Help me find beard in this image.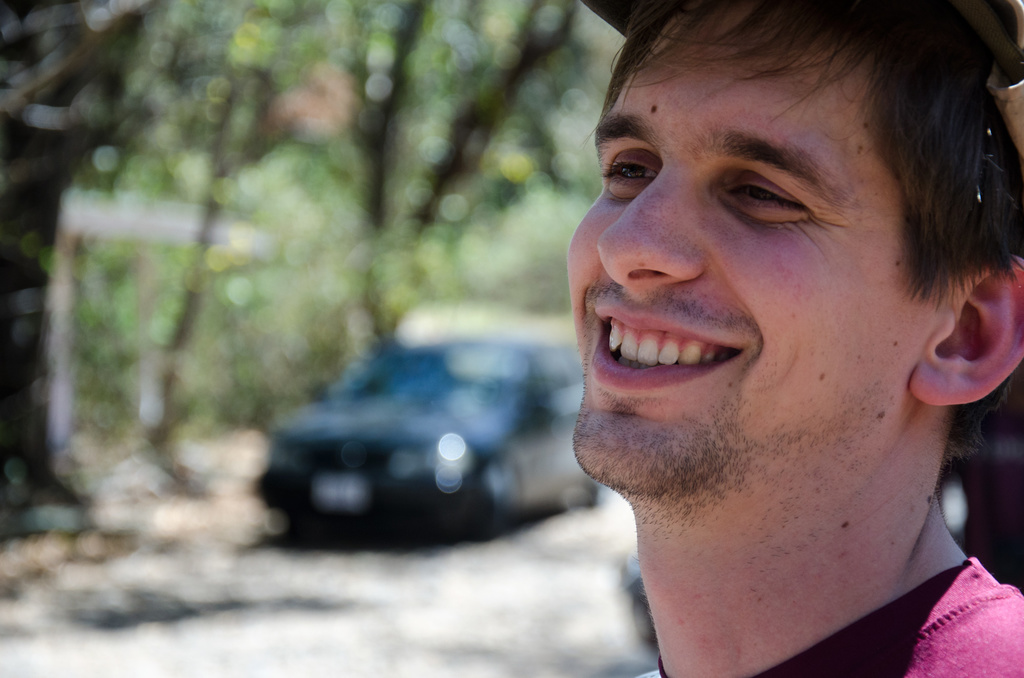
Found it: region(568, 345, 755, 533).
